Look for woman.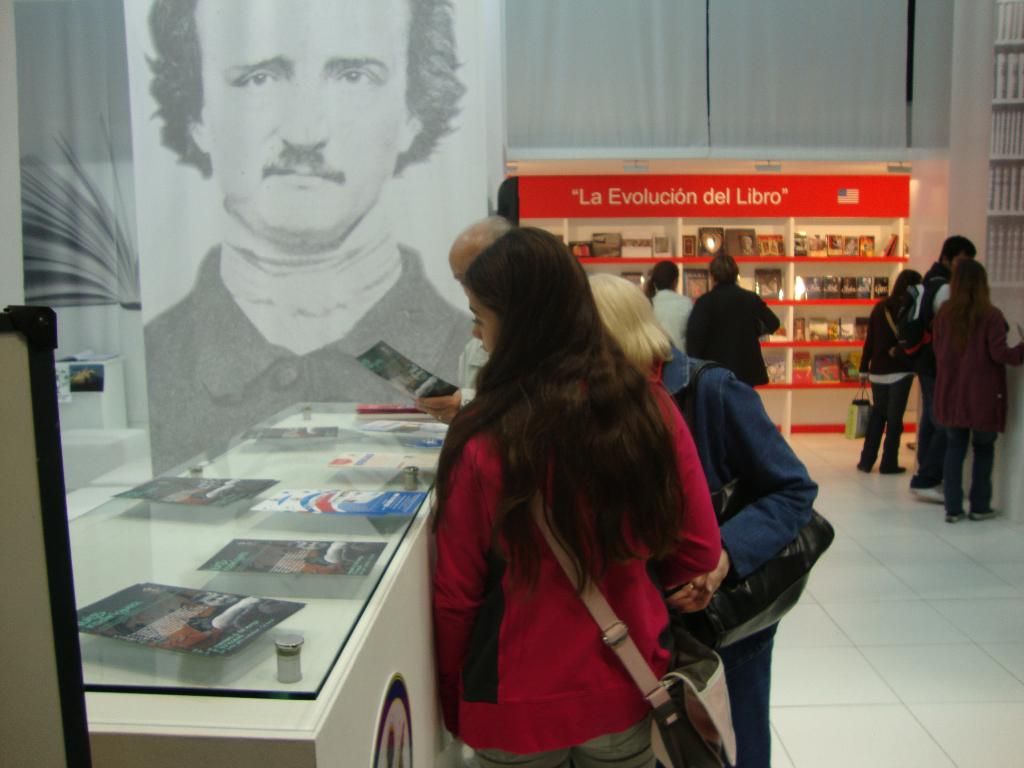
Found: BBox(587, 270, 819, 767).
